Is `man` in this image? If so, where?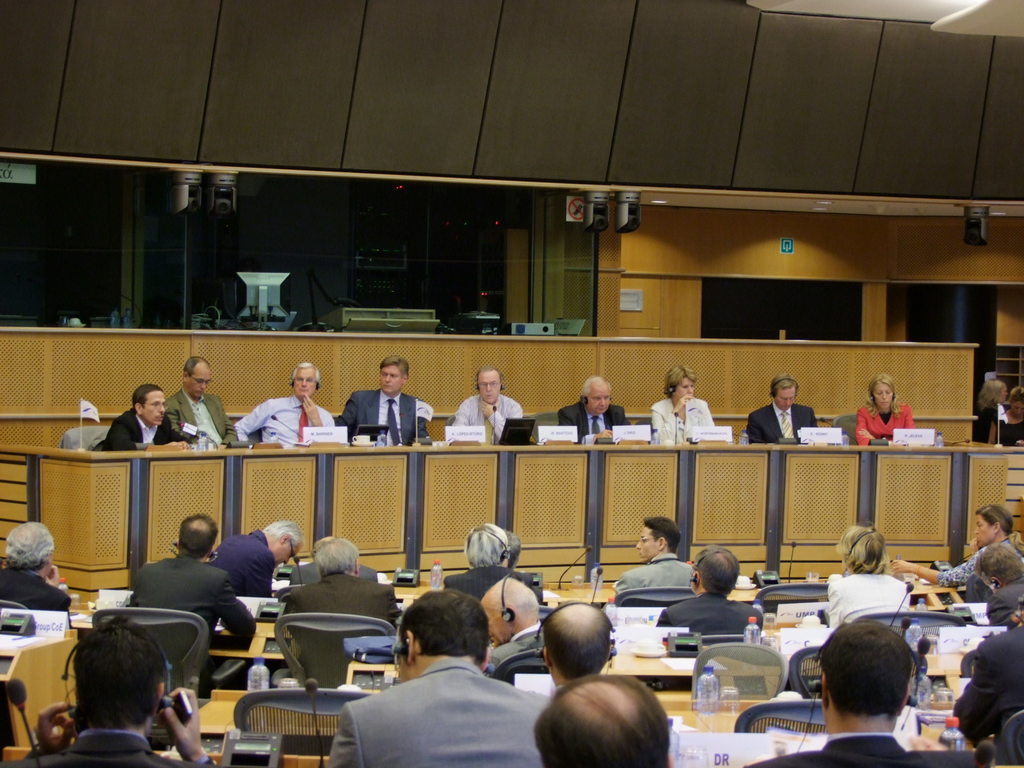
Yes, at [236,362,337,450].
